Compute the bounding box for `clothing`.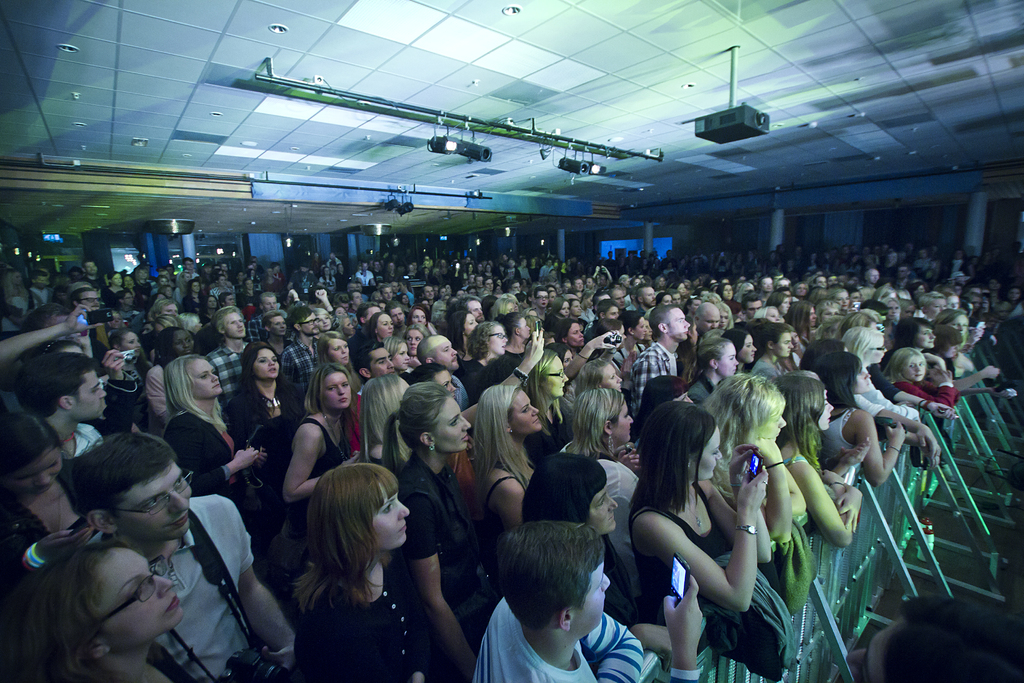
x1=828, y1=410, x2=862, y2=474.
